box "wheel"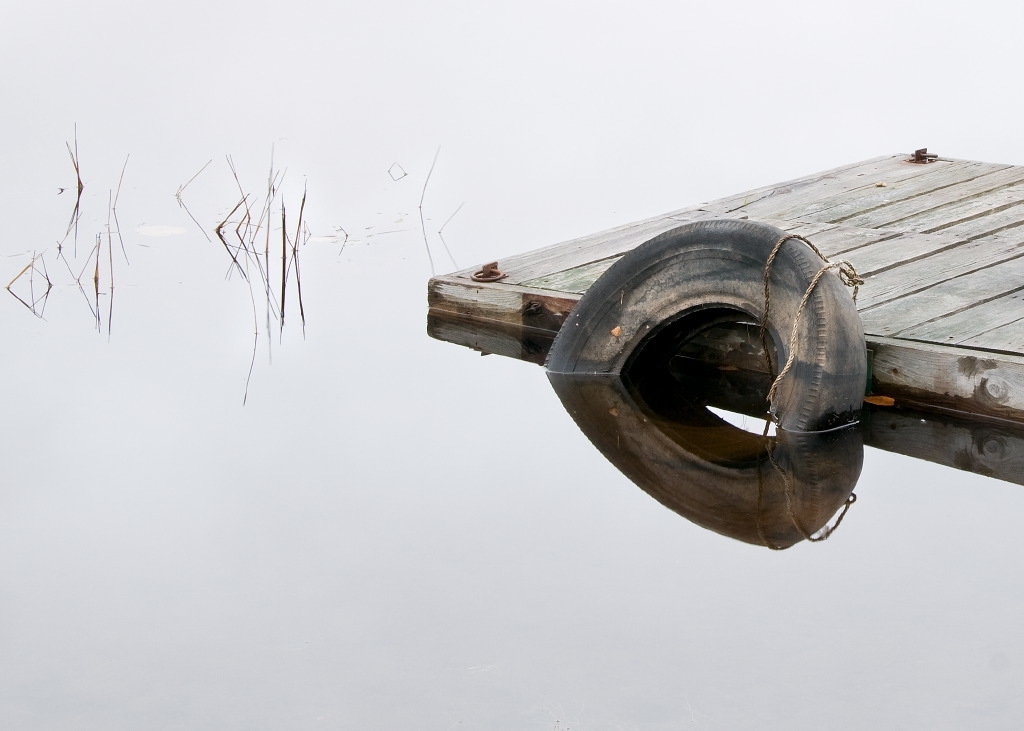
crop(543, 211, 862, 435)
